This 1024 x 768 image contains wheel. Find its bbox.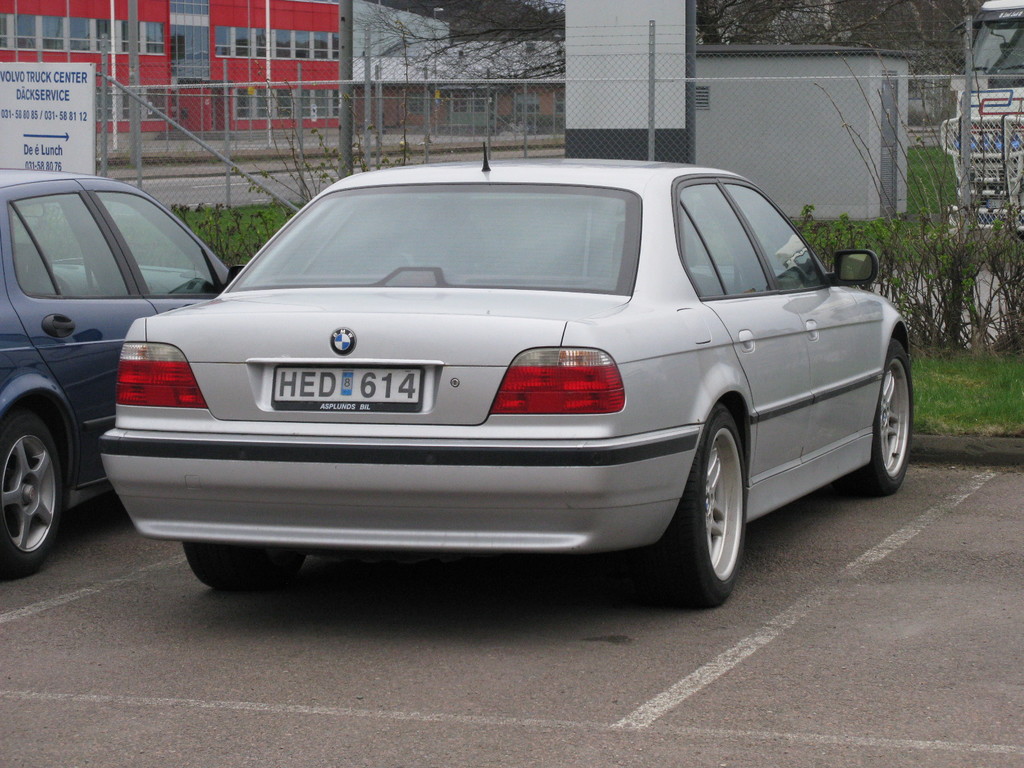
bbox(184, 540, 308, 591).
